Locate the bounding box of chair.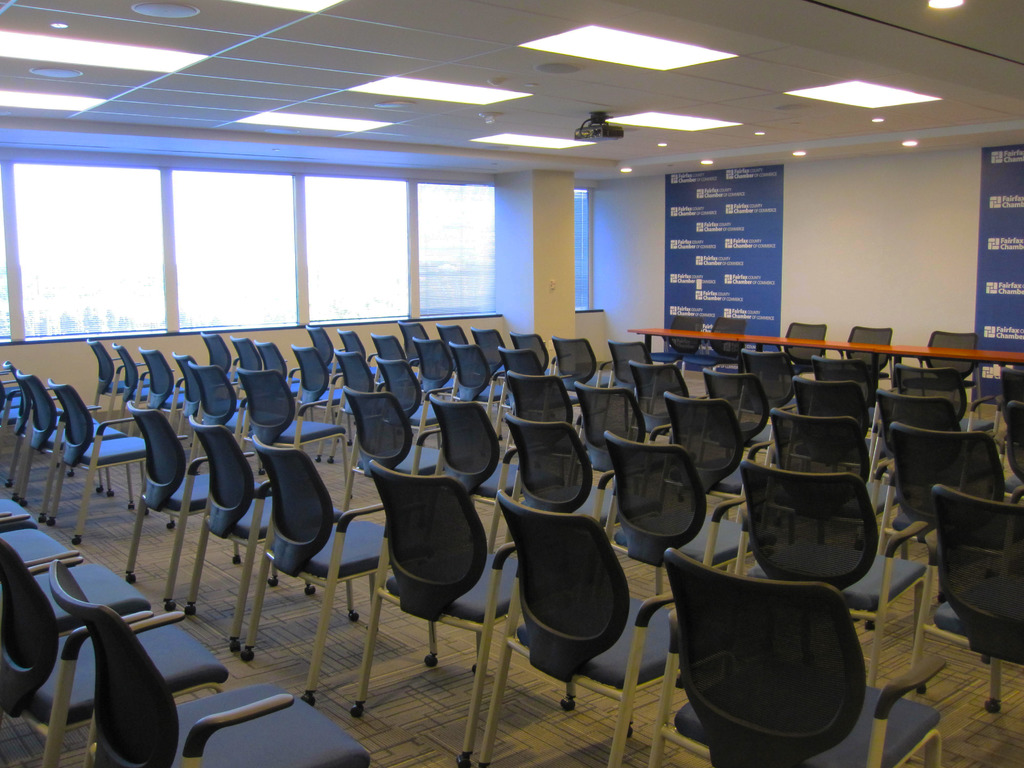
Bounding box: [x1=607, y1=339, x2=659, y2=414].
